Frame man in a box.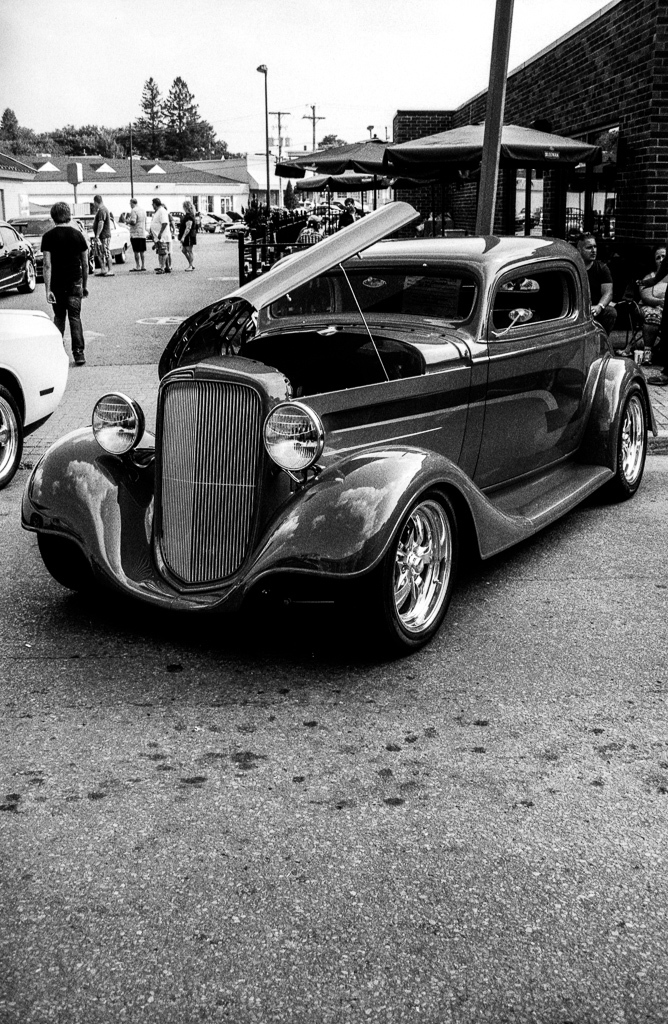
pyautogui.locateOnScreen(96, 190, 117, 277).
